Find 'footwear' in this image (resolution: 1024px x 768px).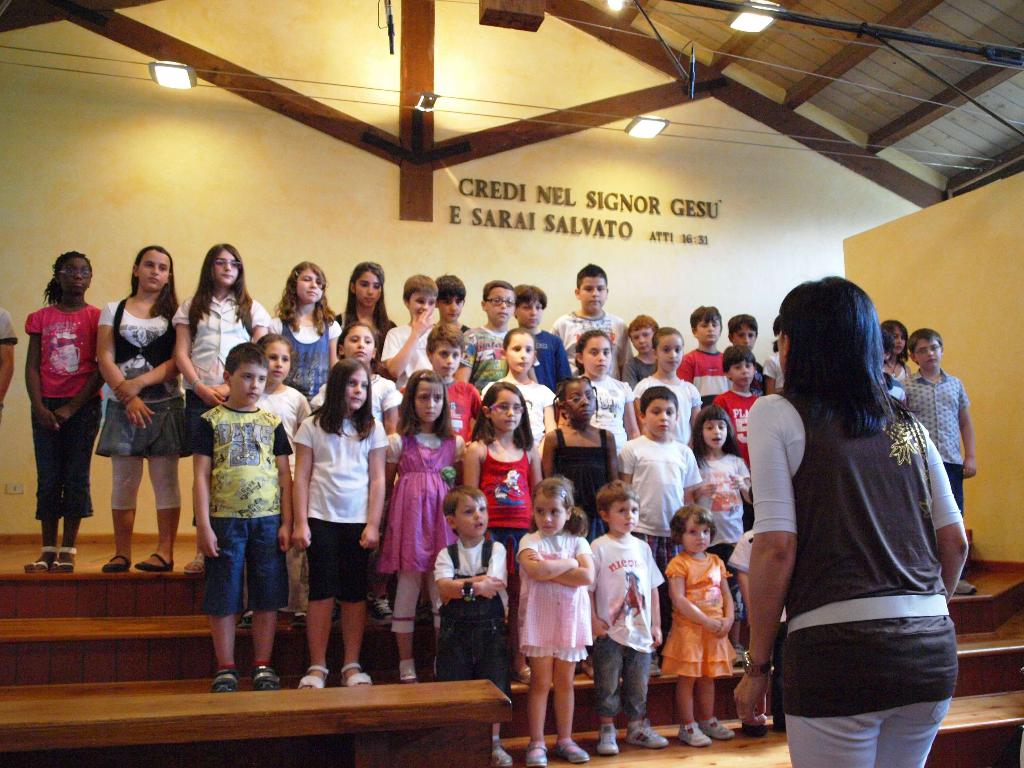
x1=630 y1=717 x2=668 y2=746.
